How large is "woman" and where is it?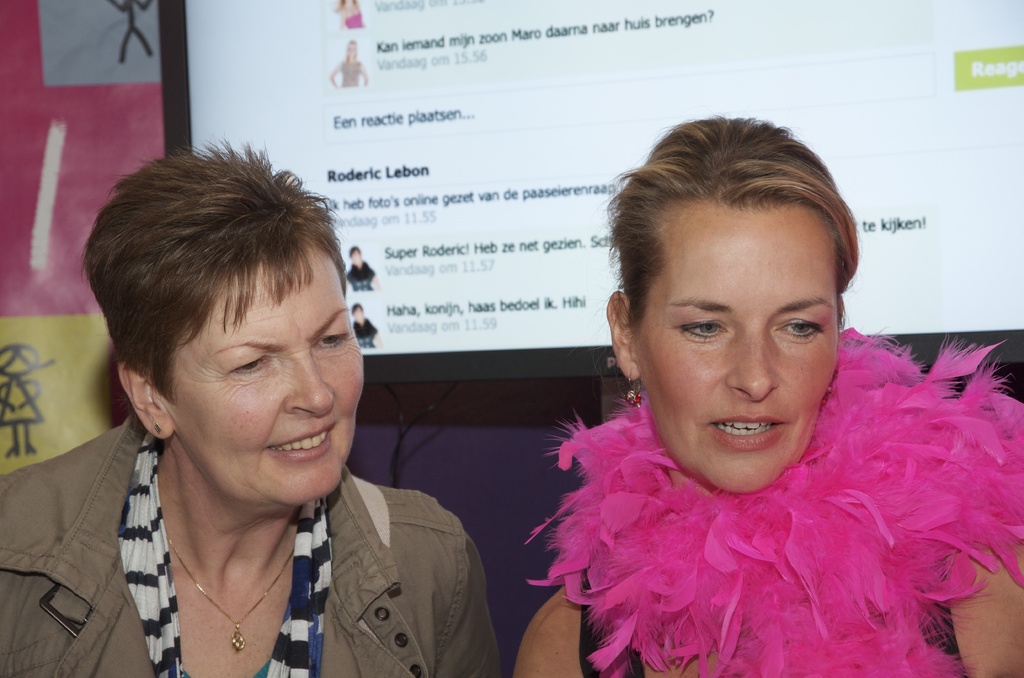
Bounding box: [left=499, top=133, right=986, bottom=677].
